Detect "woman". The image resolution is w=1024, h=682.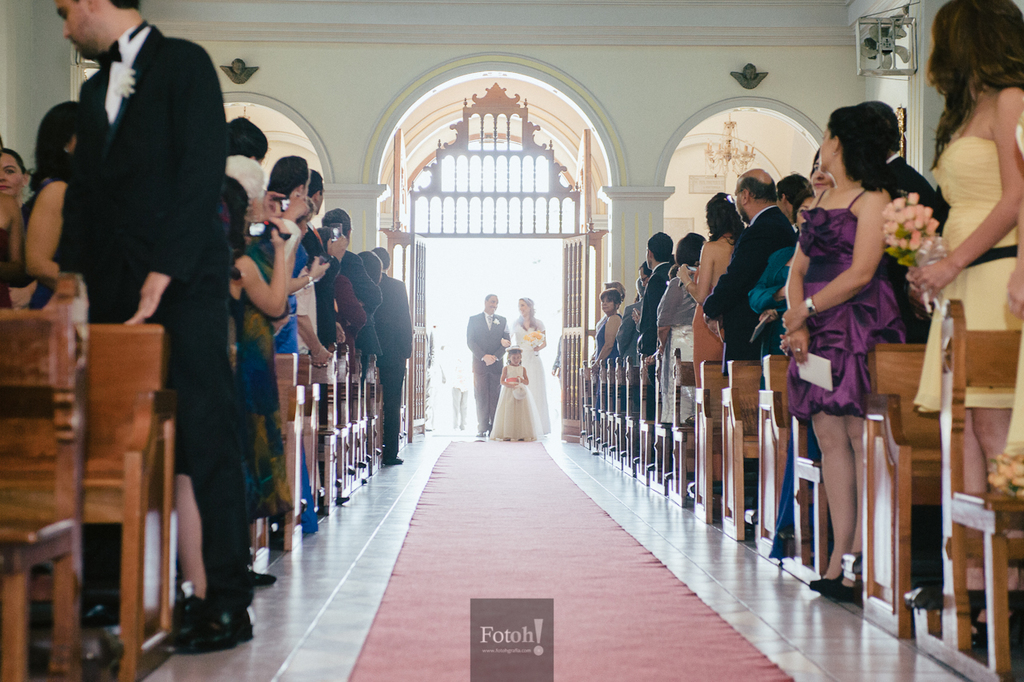
box(0, 150, 24, 199).
